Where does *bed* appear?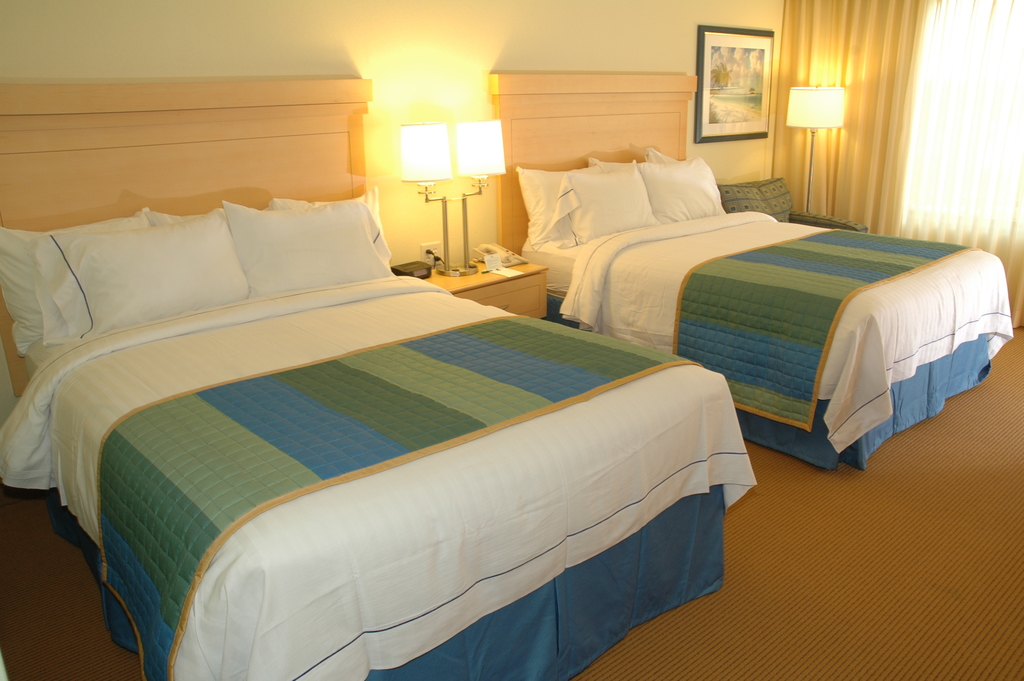
Appears at 0 79 758 680.
